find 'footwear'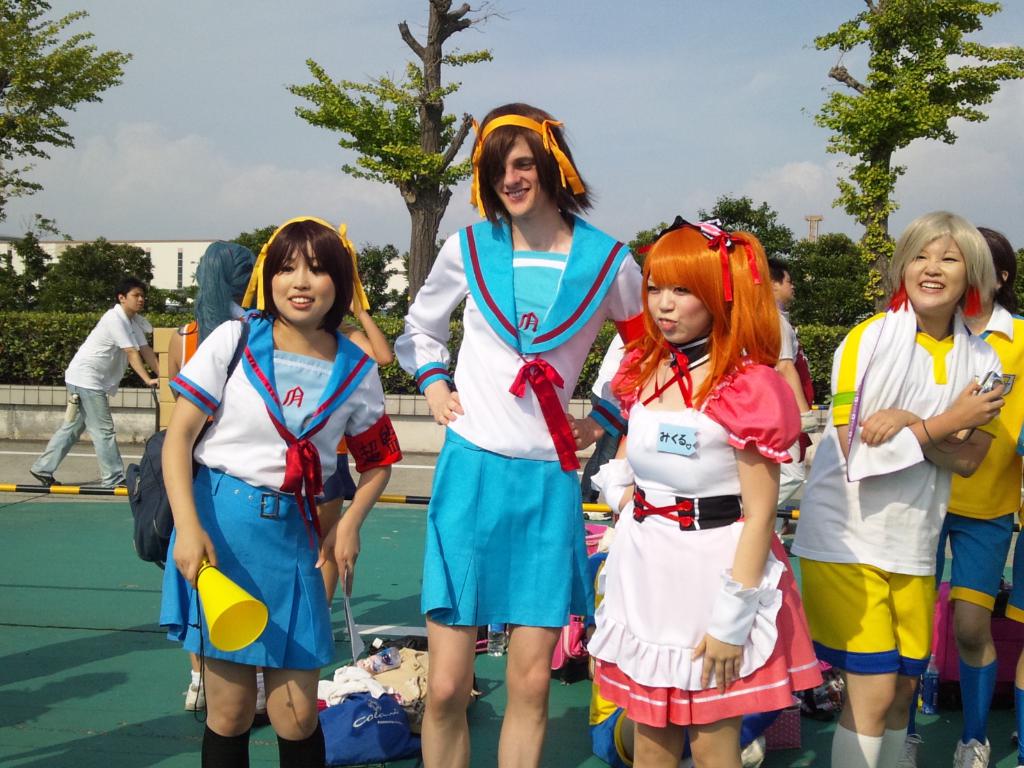
[x1=253, y1=667, x2=269, y2=724]
